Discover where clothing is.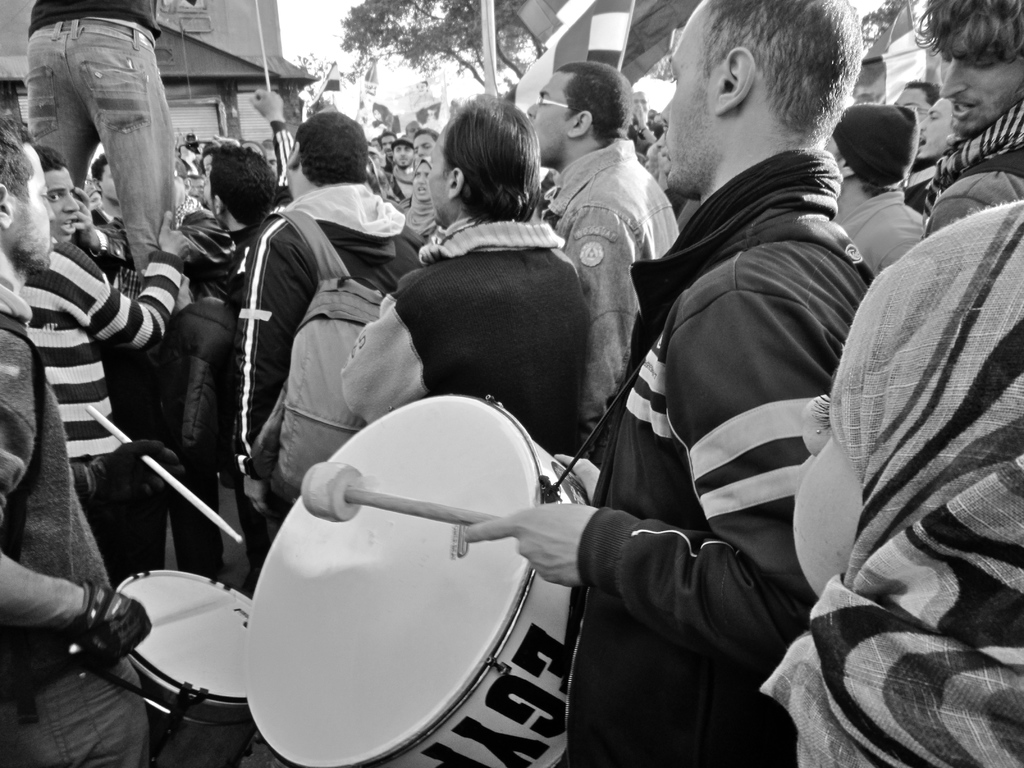
Discovered at <bbox>367, 161, 408, 214</bbox>.
